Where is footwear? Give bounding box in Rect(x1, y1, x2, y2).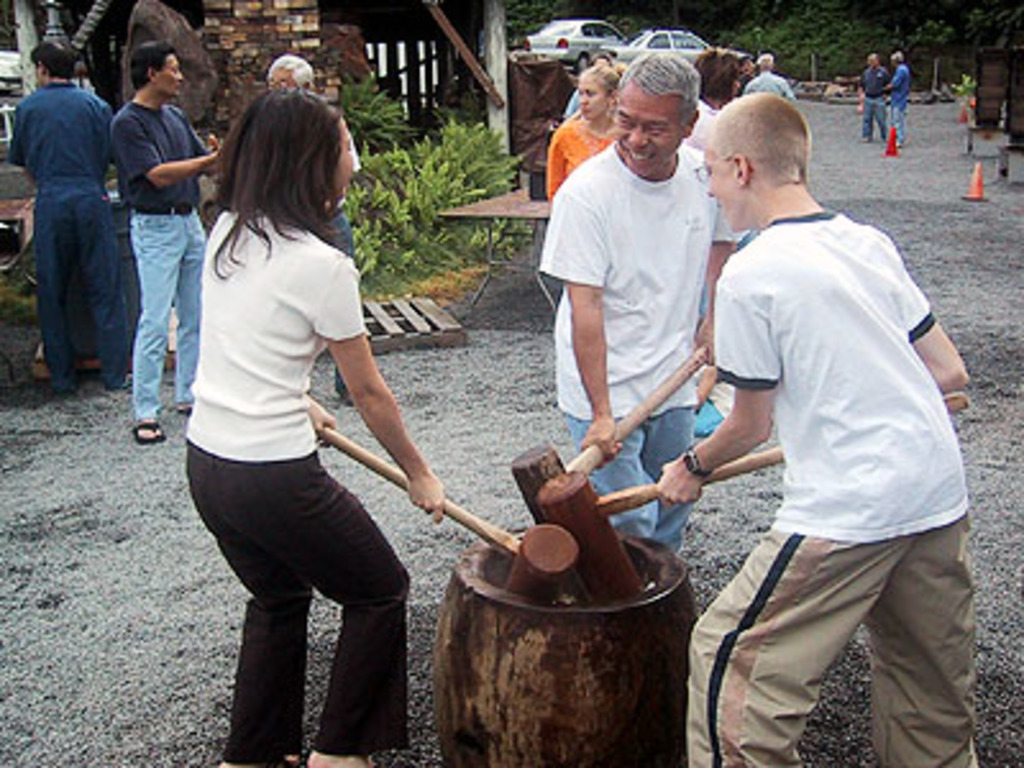
Rect(105, 374, 128, 389).
